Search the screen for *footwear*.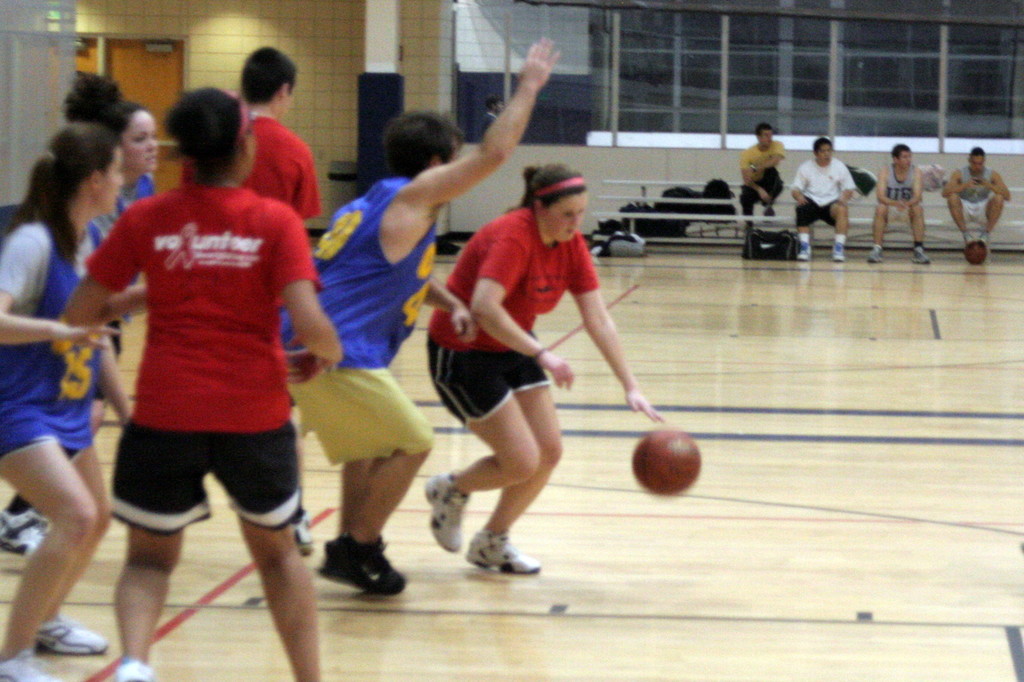
Found at {"x1": 863, "y1": 241, "x2": 882, "y2": 264}.
